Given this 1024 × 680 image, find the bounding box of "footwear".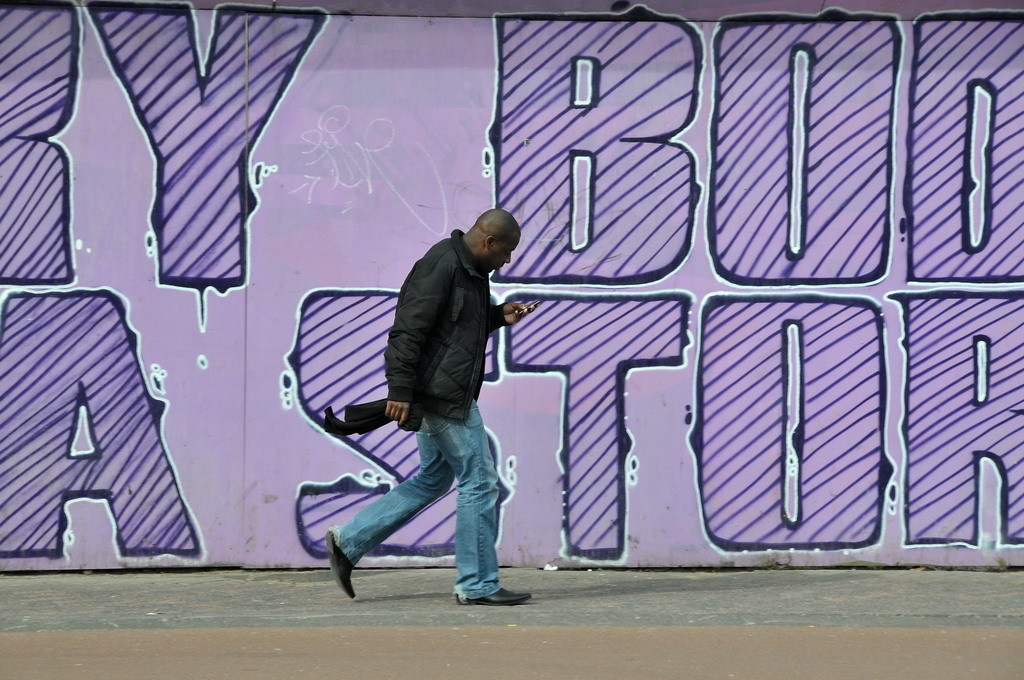
left=326, top=530, right=358, bottom=601.
